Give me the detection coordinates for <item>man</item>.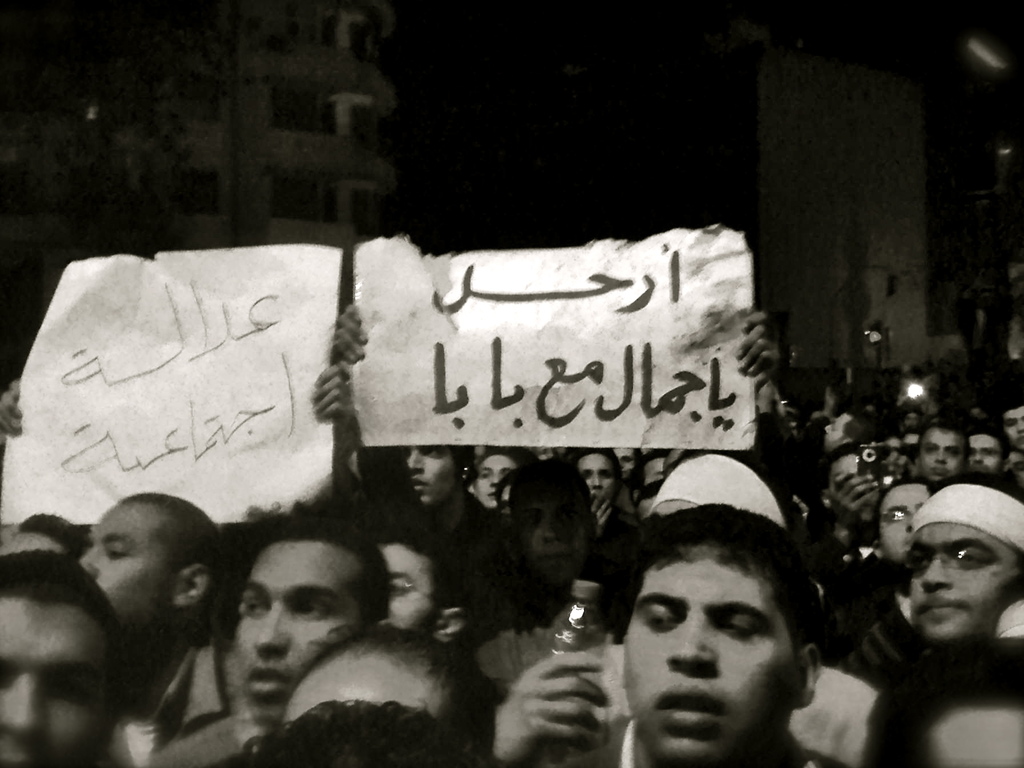
x1=890 y1=483 x2=1019 y2=646.
